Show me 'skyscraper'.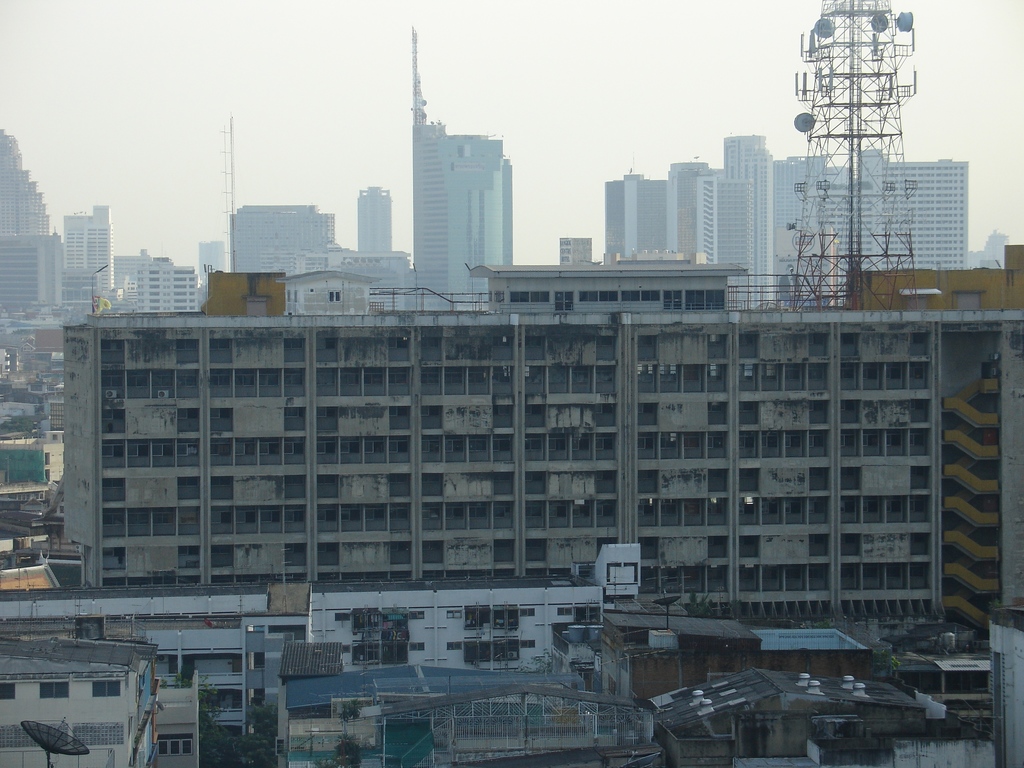
'skyscraper' is here: region(369, 25, 507, 305).
